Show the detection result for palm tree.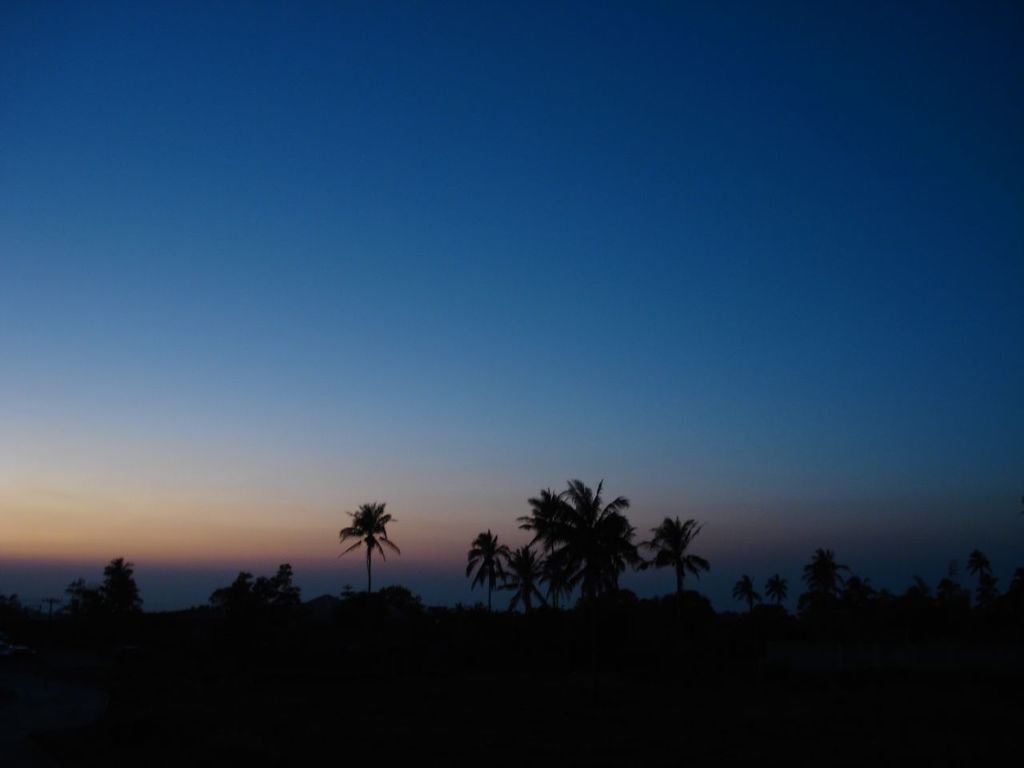
select_region(92, 550, 132, 626).
